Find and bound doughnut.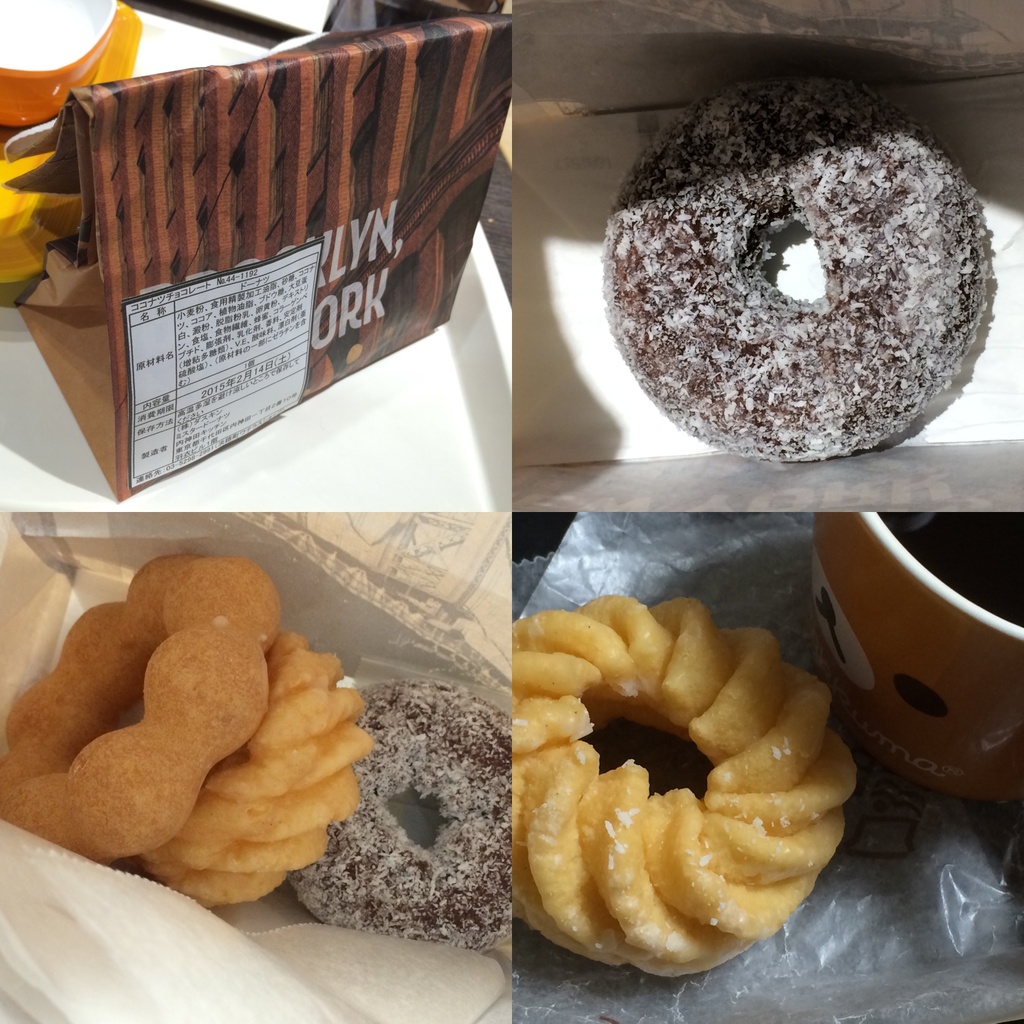
Bound: rect(0, 538, 287, 867).
